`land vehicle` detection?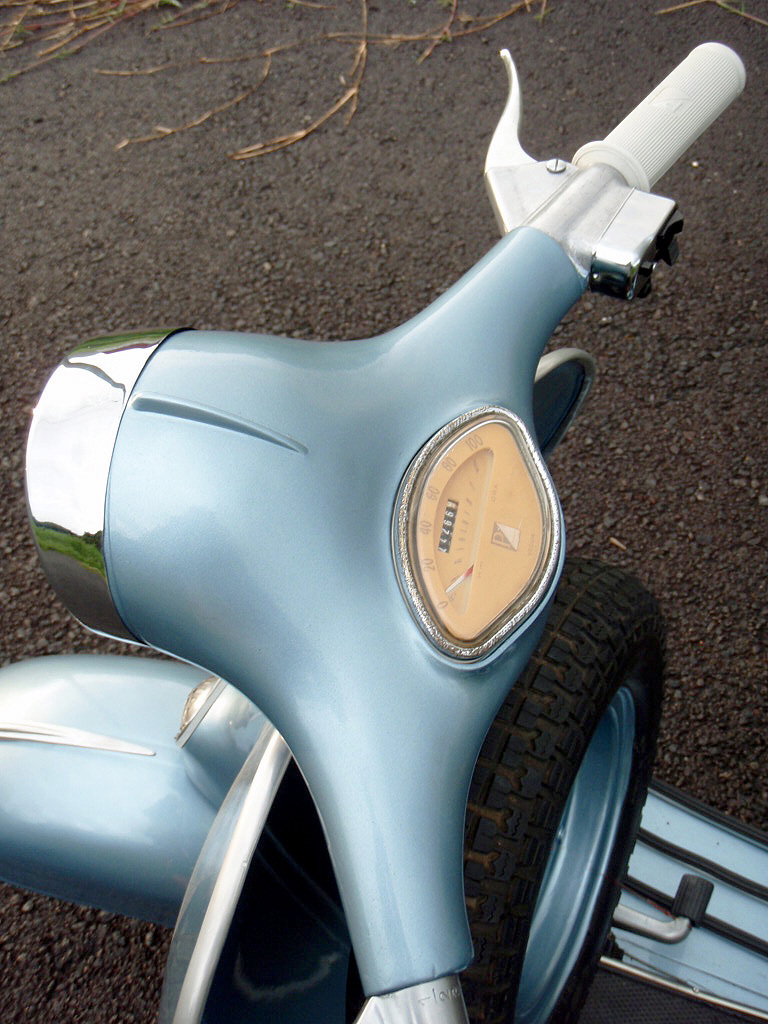
detection(7, 22, 742, 1023)
